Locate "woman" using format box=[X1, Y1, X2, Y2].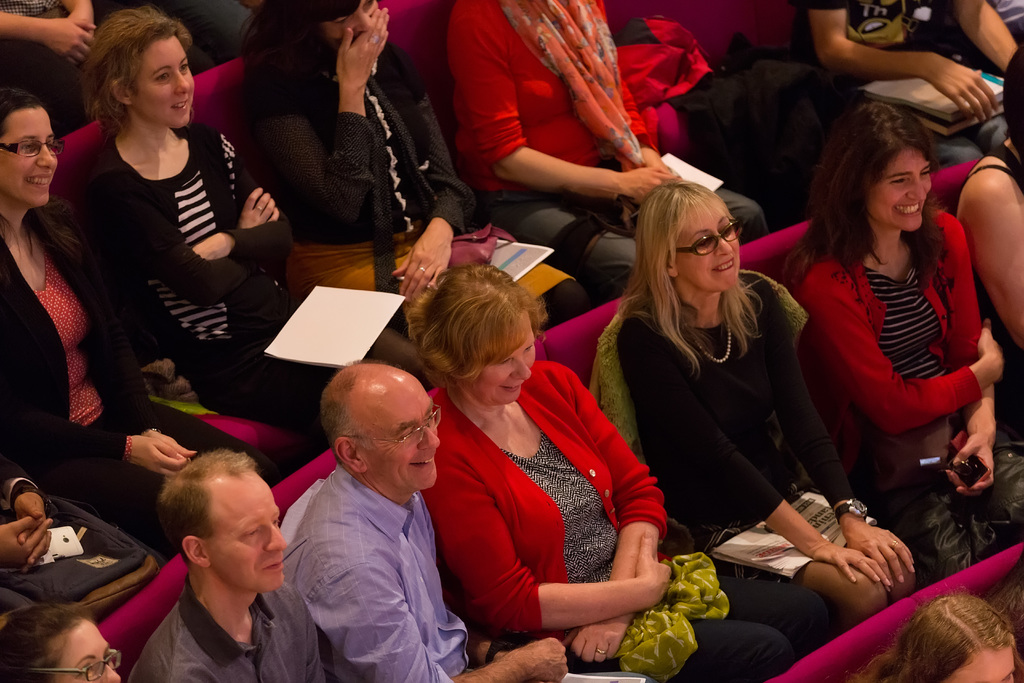
box=[776, 92, 1023, 597].
